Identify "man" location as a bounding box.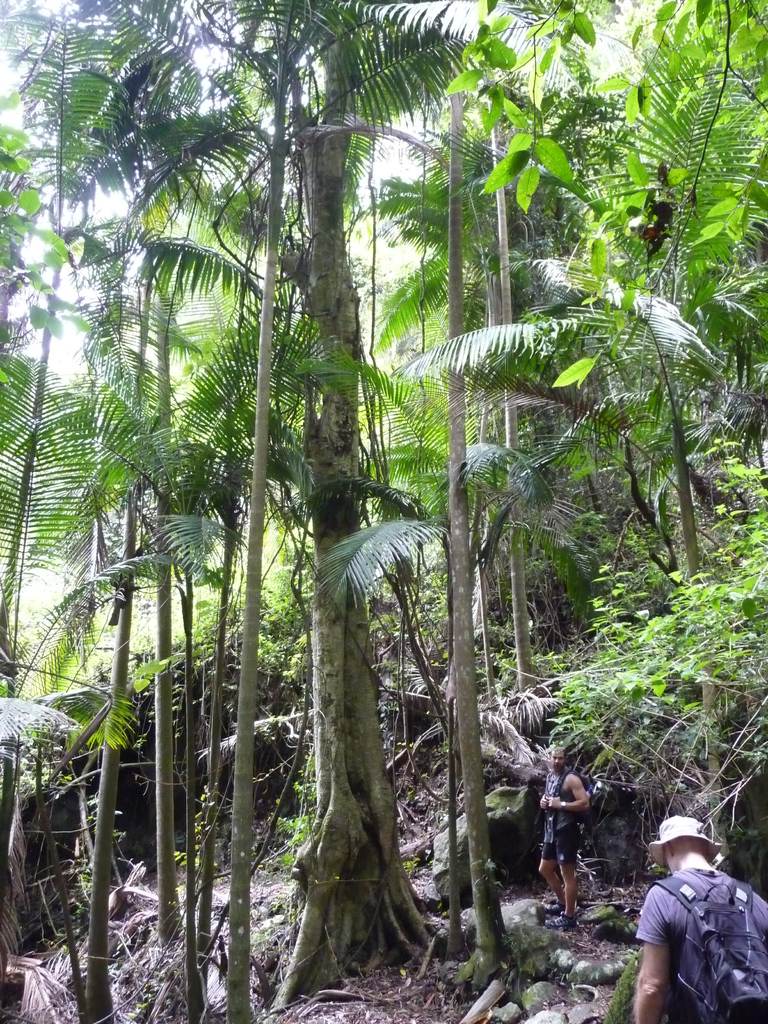
box(632, 811, 767, 1023).
